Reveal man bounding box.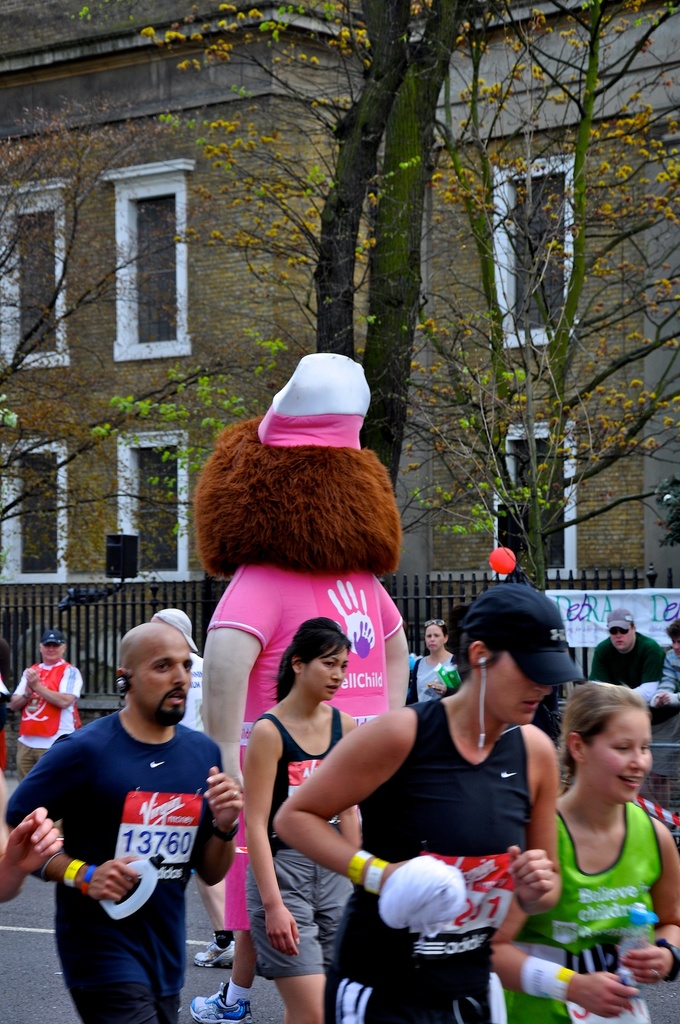
Revealed: crop(5, 628, 83, 783).
